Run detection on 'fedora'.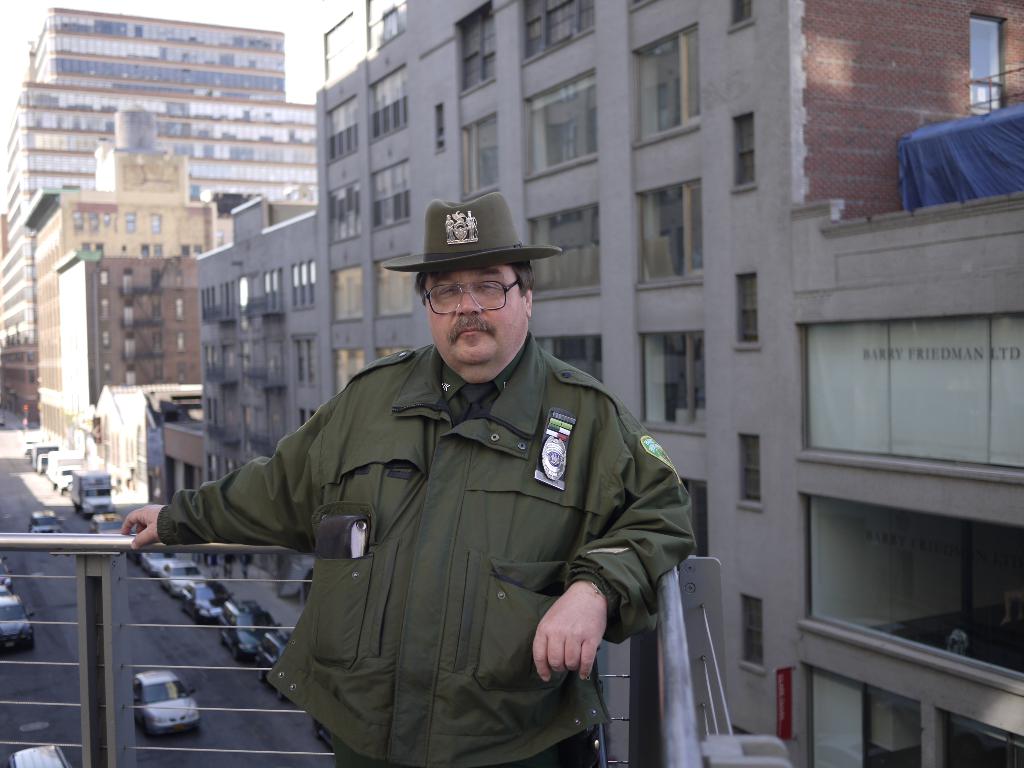
Result: [left=386, top=189, right=562, bottom=273].
